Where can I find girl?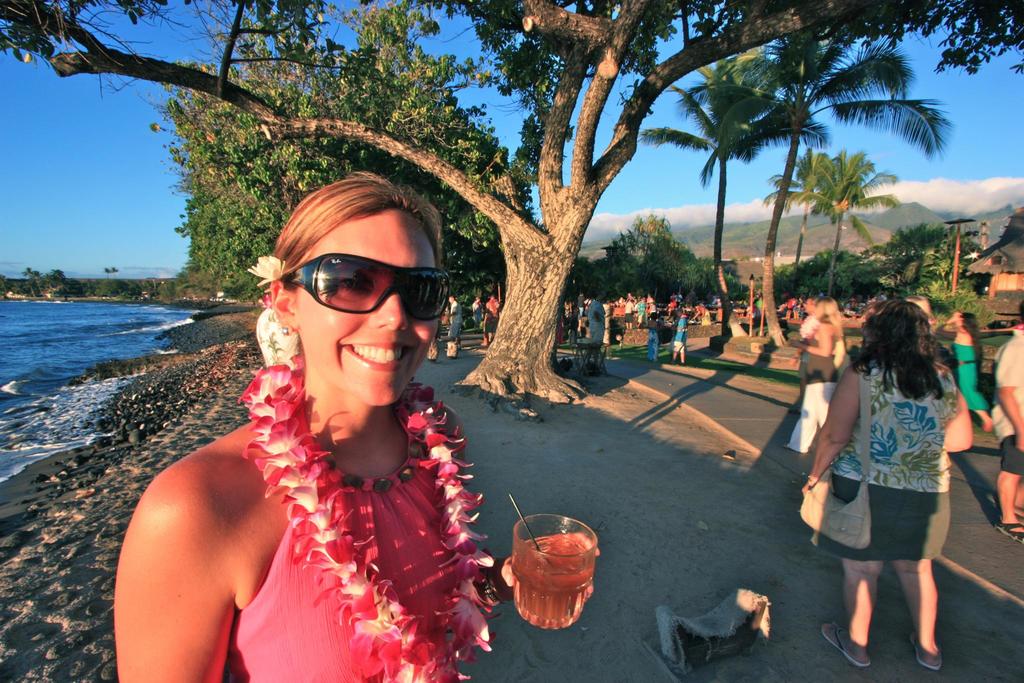
You can find it at bbox(110, 170, 598, 682).
